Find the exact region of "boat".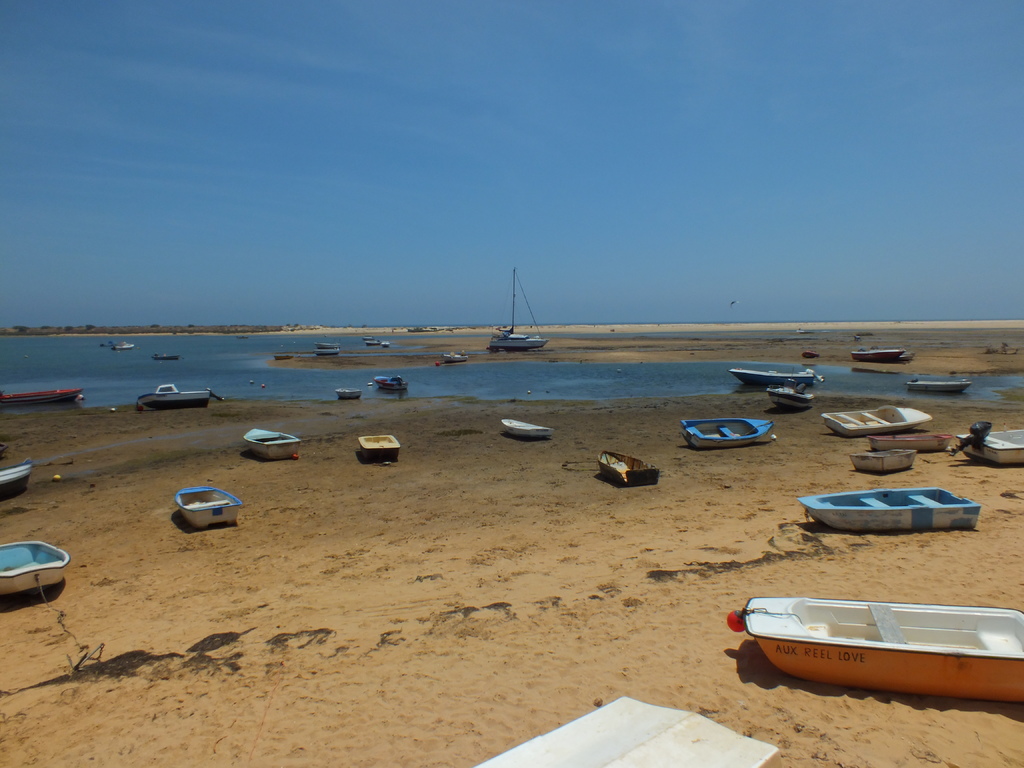
Exact region: rect(133, 385, 209, 413).
